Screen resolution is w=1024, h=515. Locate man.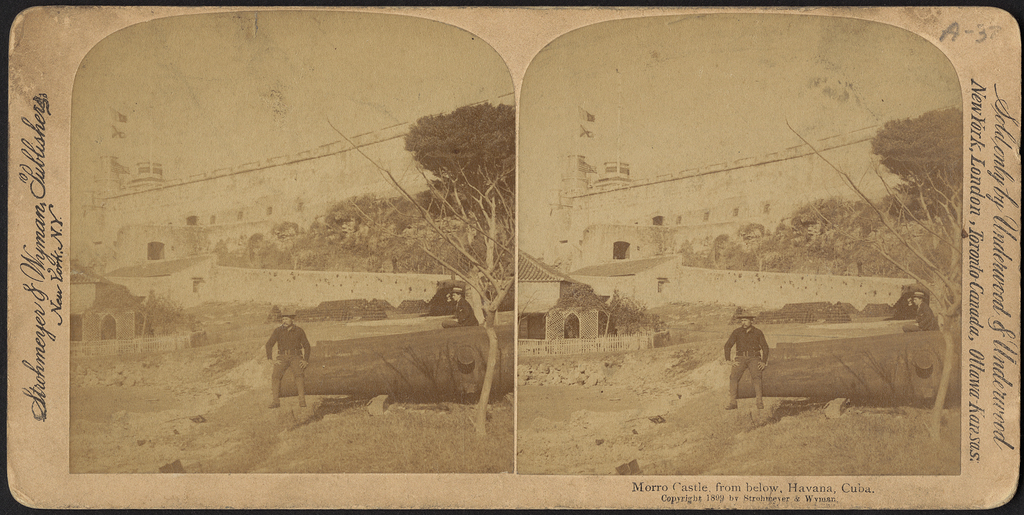
l=738, t=316, r=788, b=405.
